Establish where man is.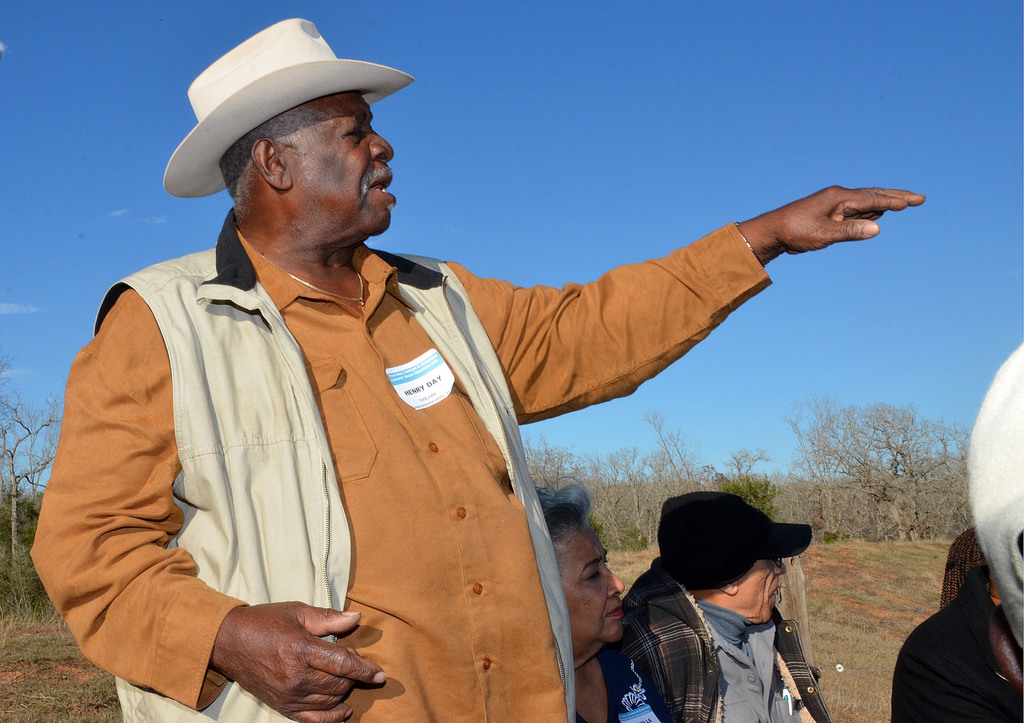
Established at <region>596, 501, 852, 721</region>.
